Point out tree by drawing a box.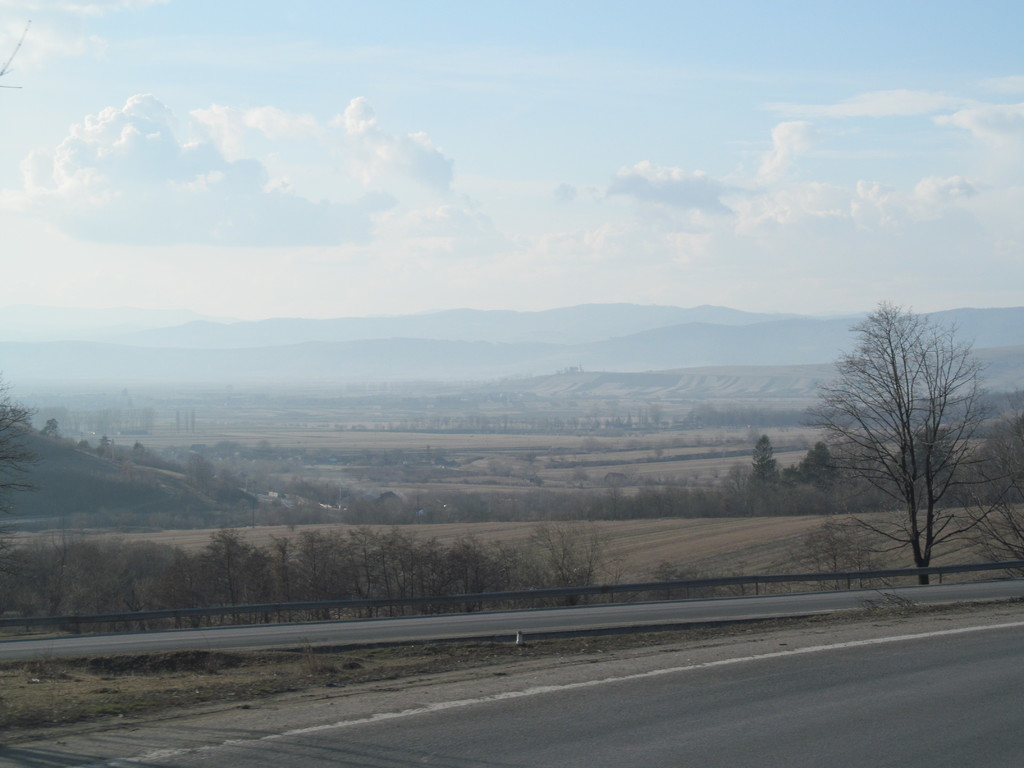
Rect(291, 525, 348, 622).
